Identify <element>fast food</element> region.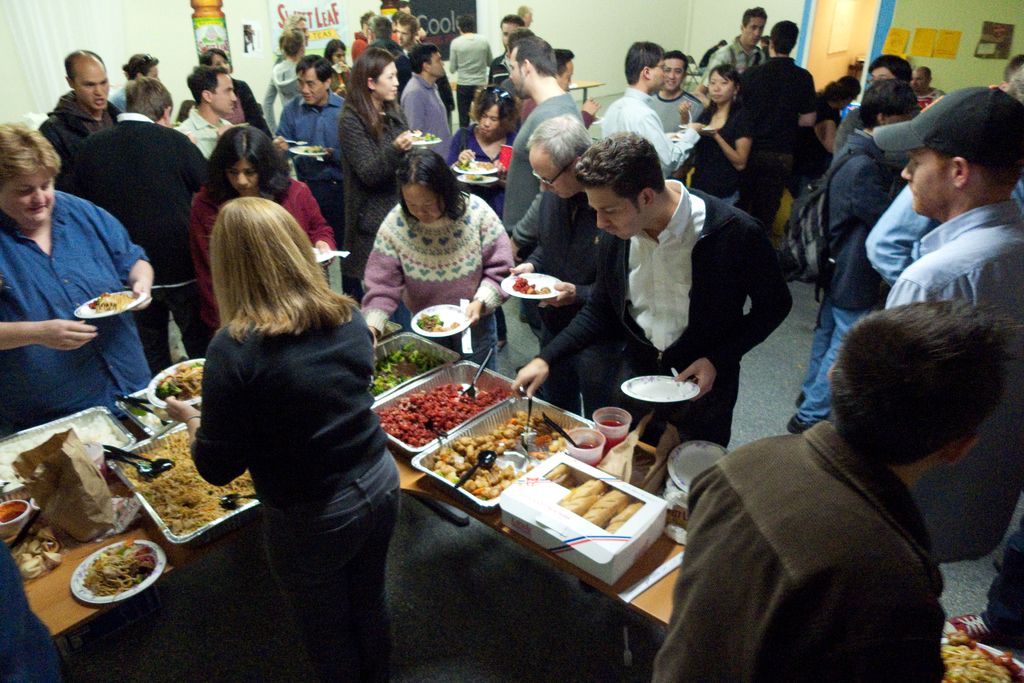
Region: 152:360:207:399.
